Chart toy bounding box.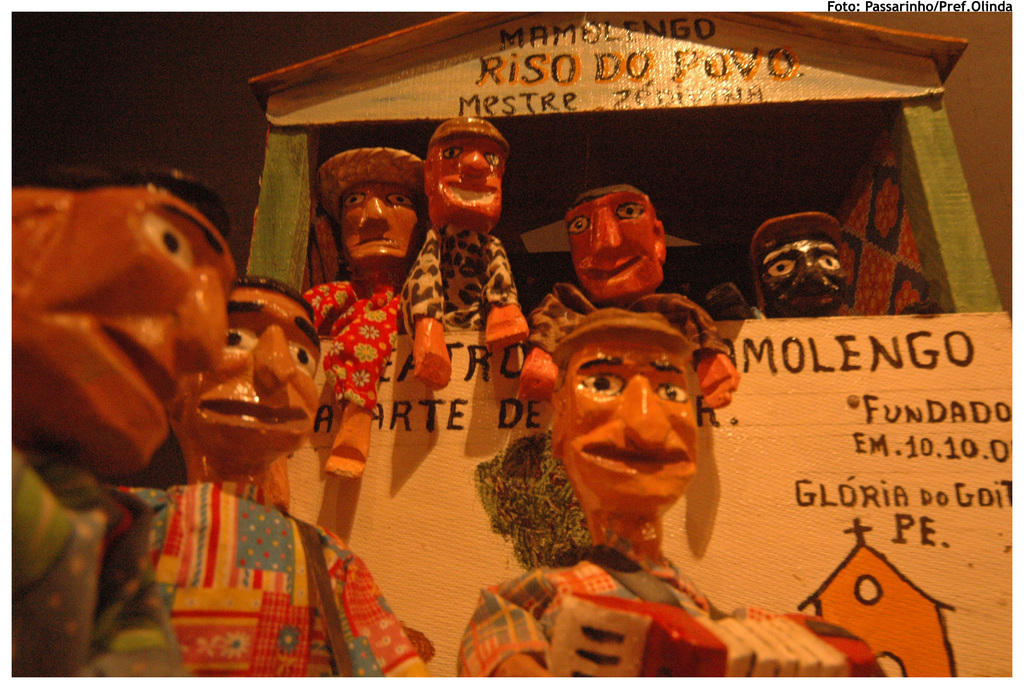
Charted: <bbox>715, 209, 847, 334</bbox>.
